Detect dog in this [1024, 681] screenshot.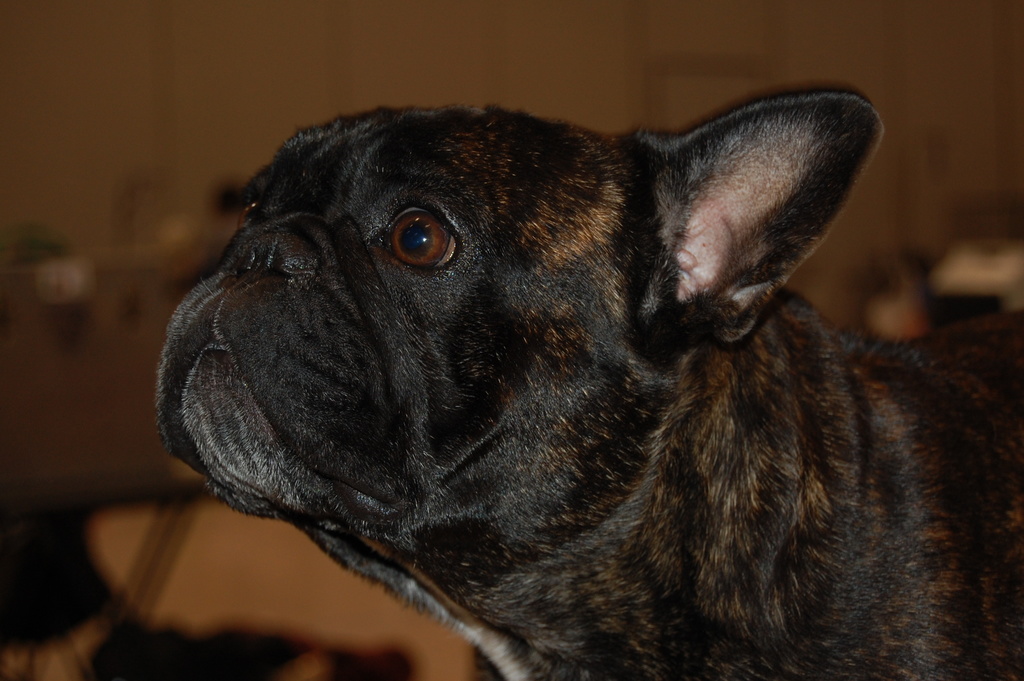
Detection: x1=157, y1=93, x2=1023, y2=680.
